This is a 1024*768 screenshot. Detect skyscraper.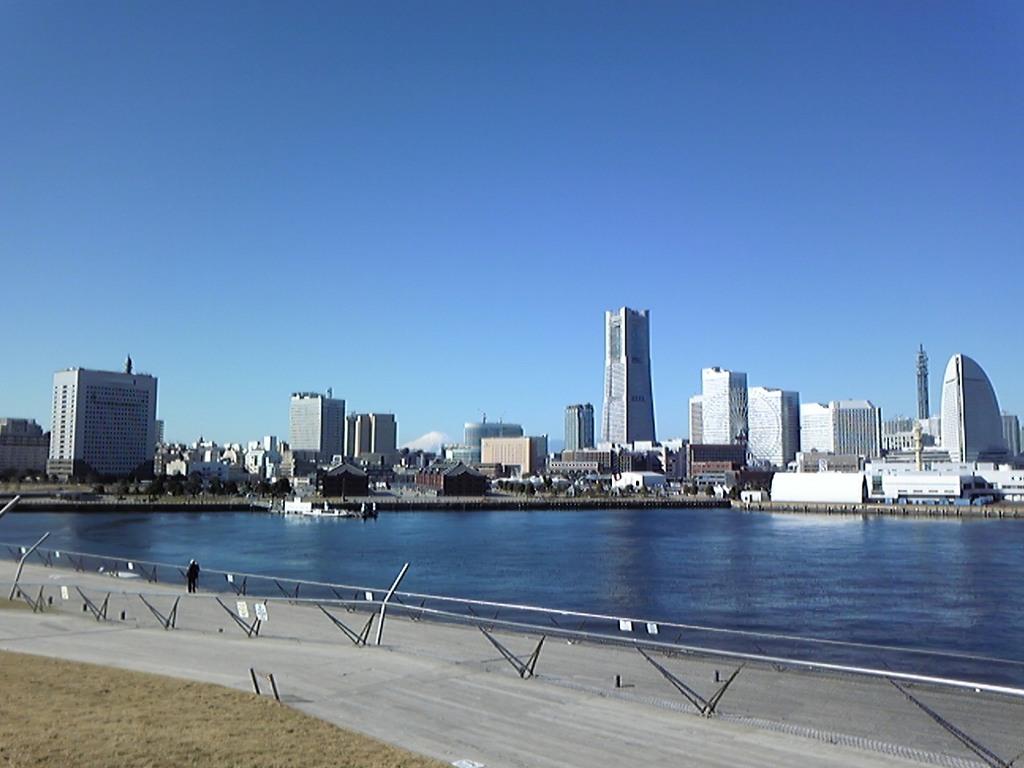
<bbox>347, 404, 409, 454</bbox>.
